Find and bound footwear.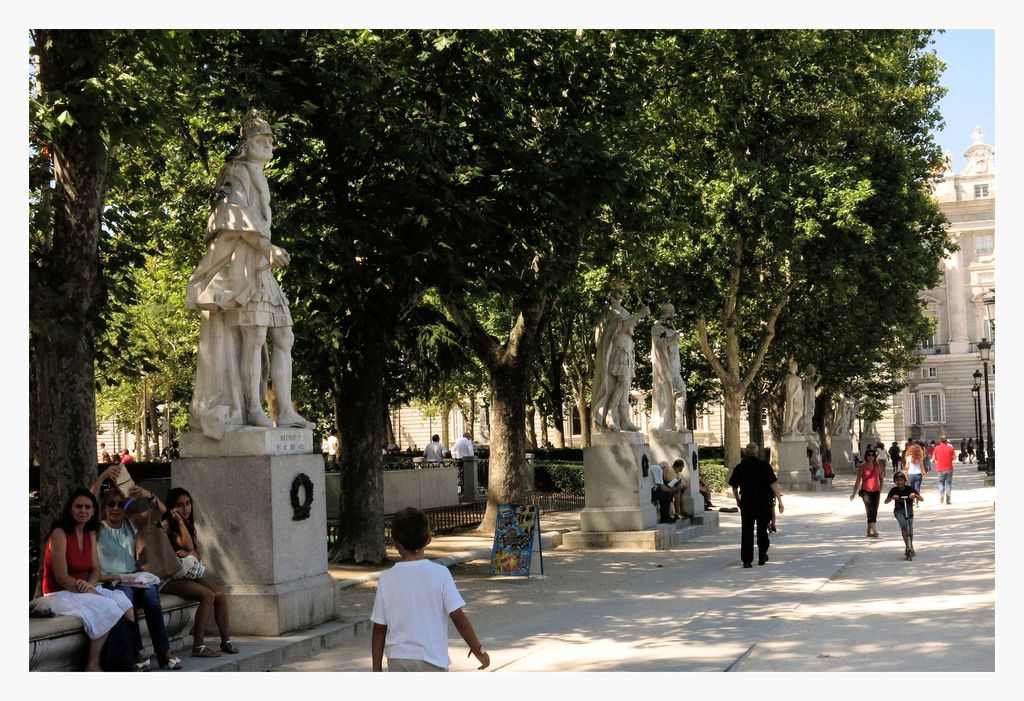
Bound: bbox=[138, 654, 155, 675].
